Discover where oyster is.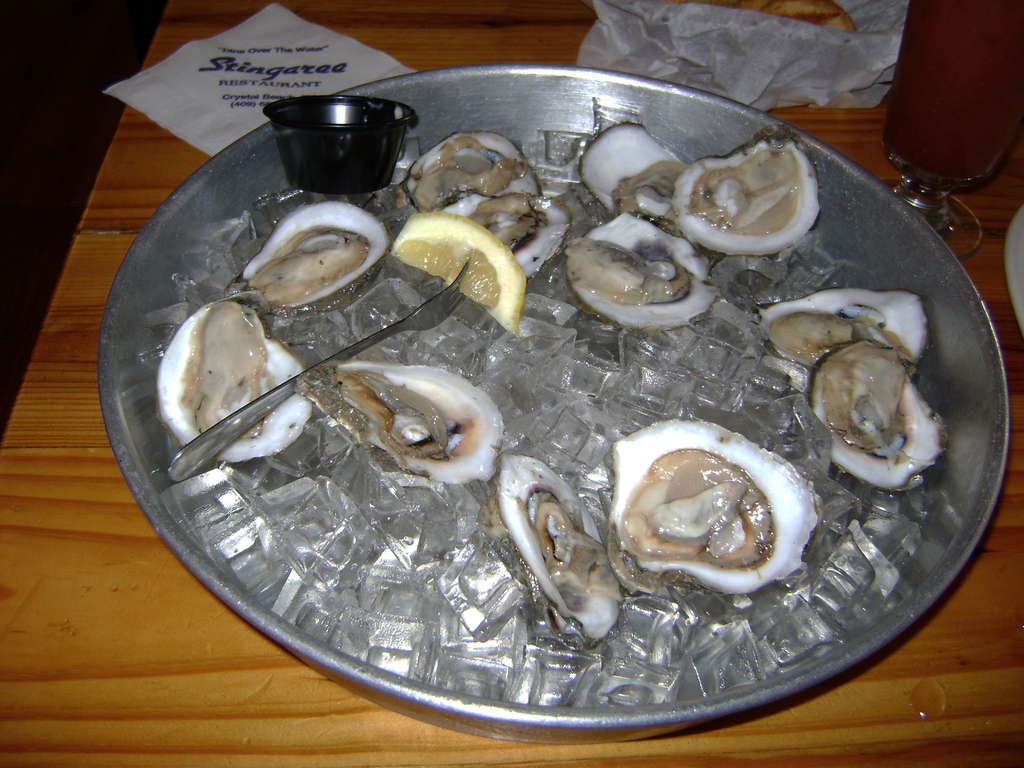
Discovered at 234/200/392/320.
